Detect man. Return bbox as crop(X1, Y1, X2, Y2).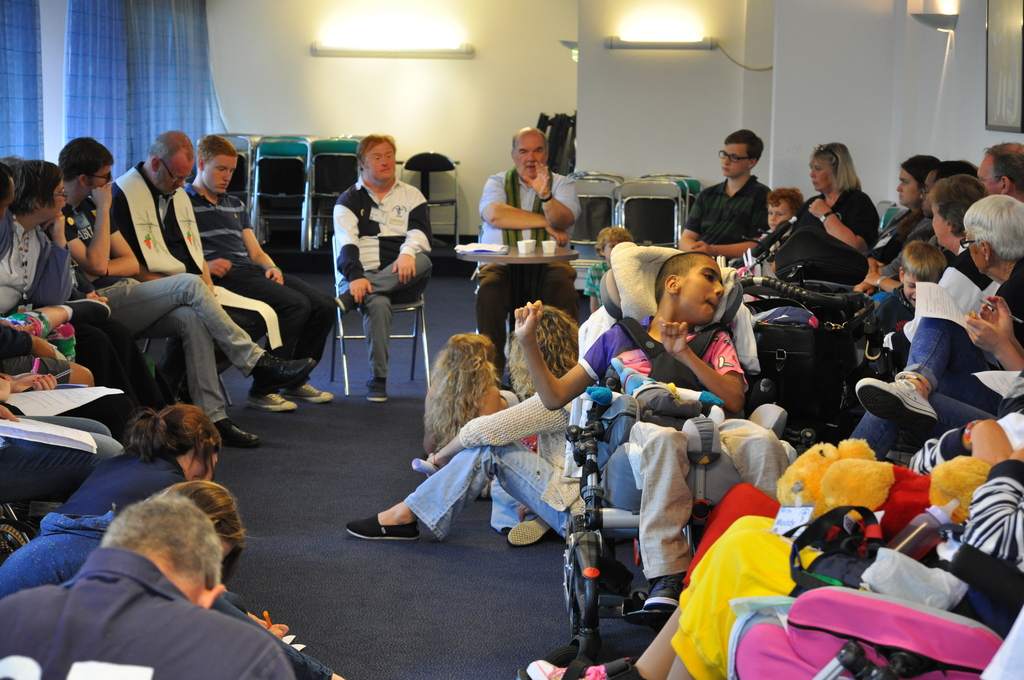
crop(975, 181, 1021, 343).
